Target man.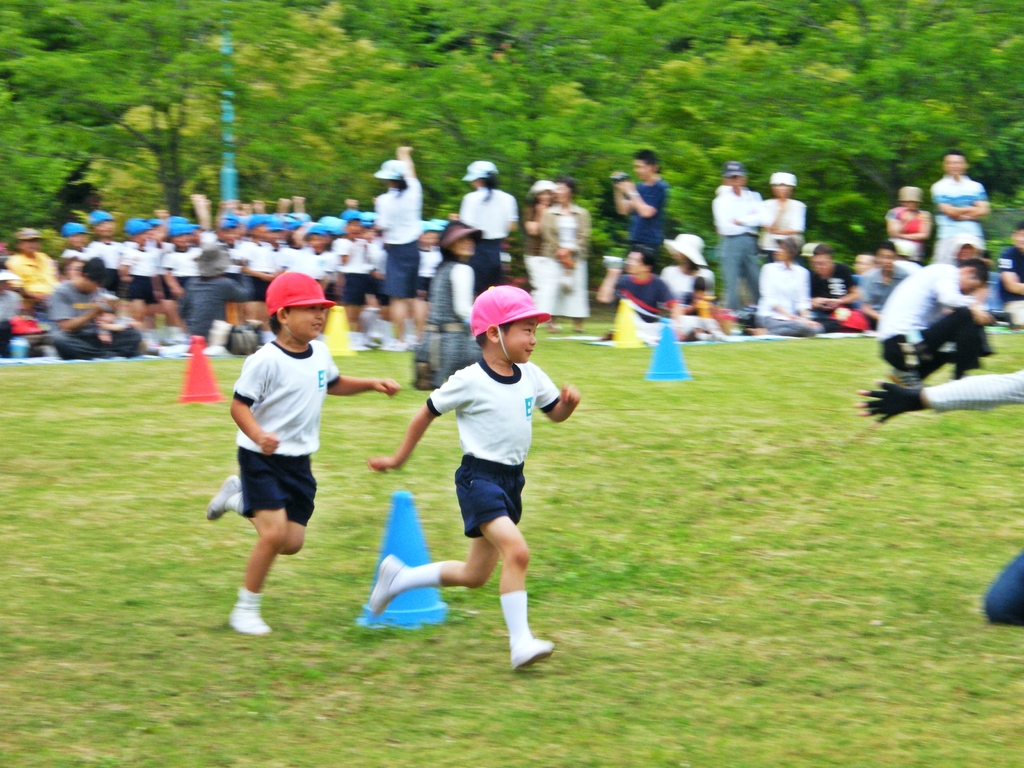
Target region: bbox=(210, 295, 340, 626).
